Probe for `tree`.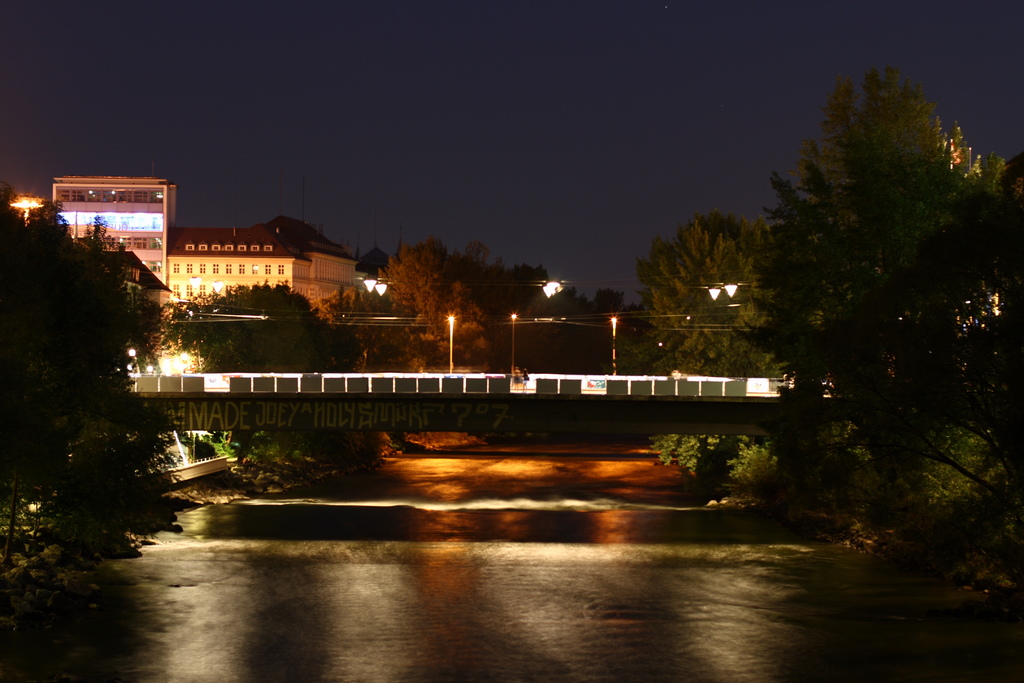
Probe result: (632, 210, 776, 378).
